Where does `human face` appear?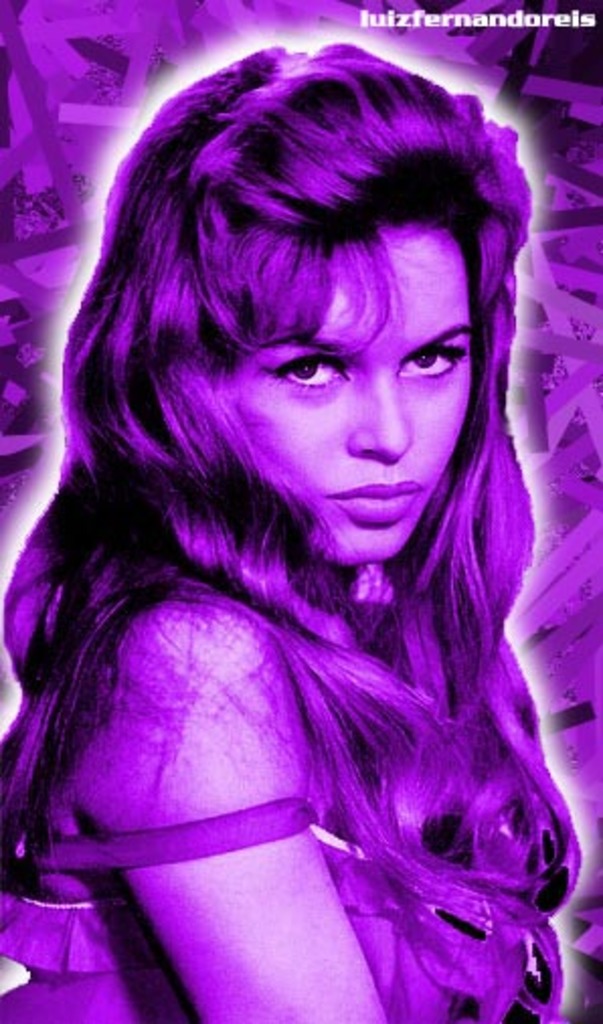
Appears at pyautogui.locateOnScreen(229, 225, 473, 571).
